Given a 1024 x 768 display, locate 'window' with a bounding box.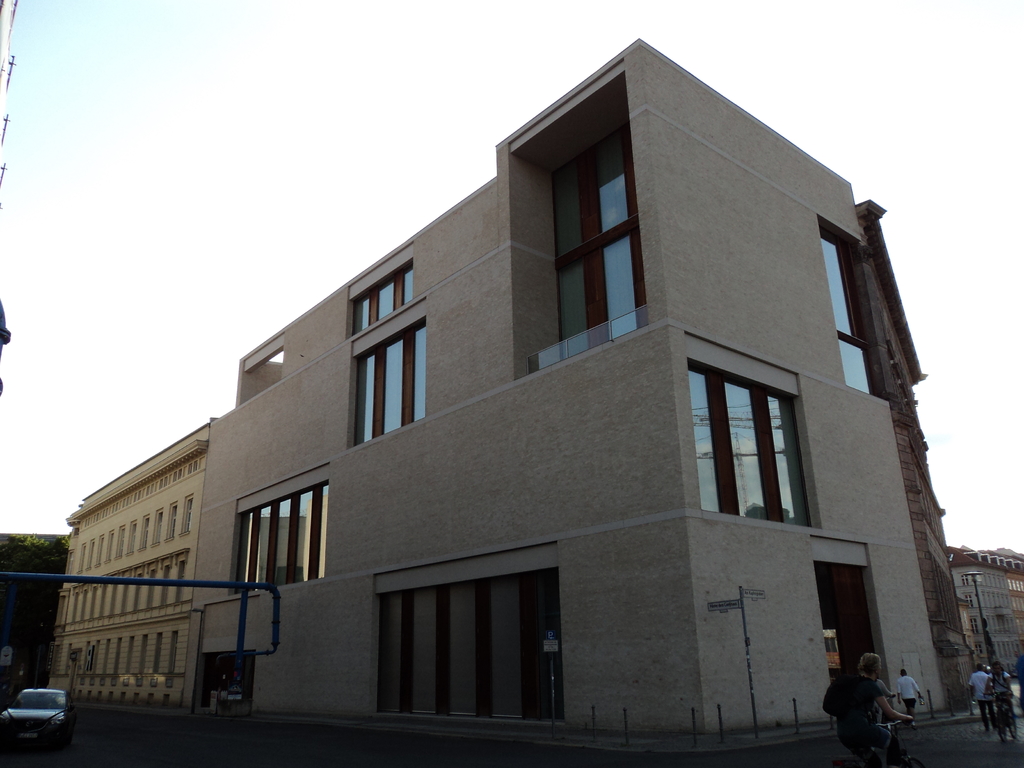
Located: {"left": 112, "top": 527, "right": 124, "bottom": 561}.
